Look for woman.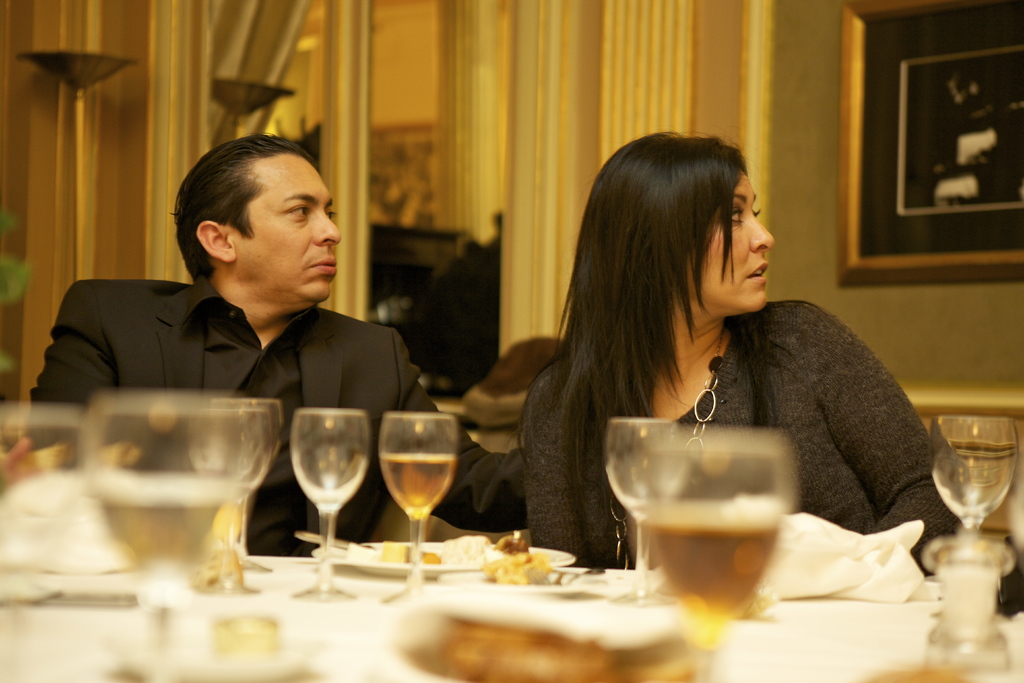
Found: (511,133,1023,619).
